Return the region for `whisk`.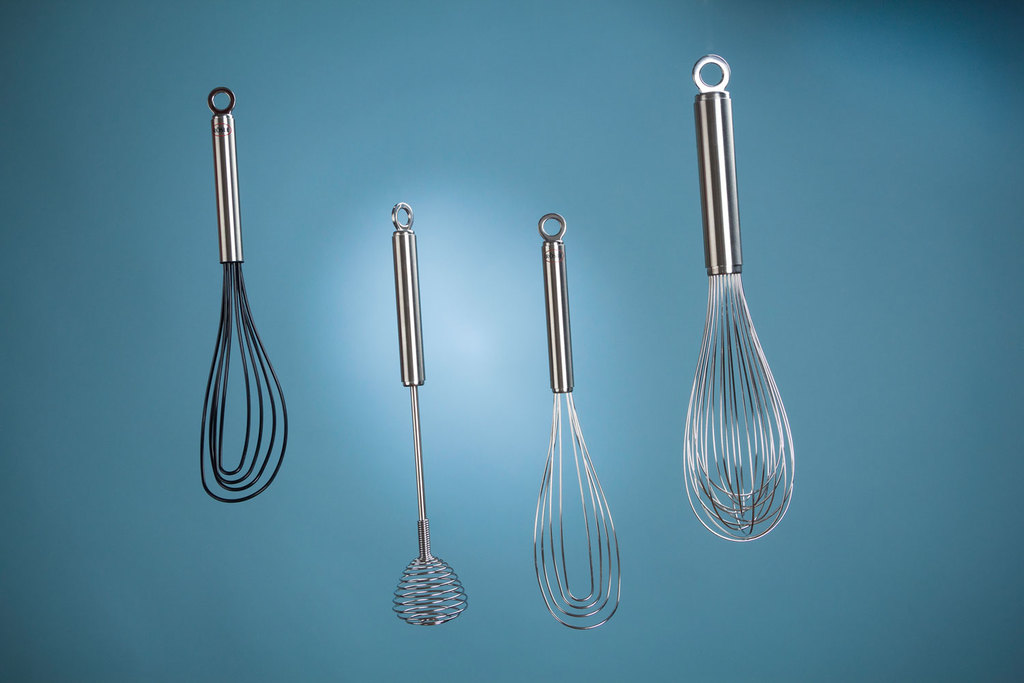
rect(684, 51, 801, 545).
